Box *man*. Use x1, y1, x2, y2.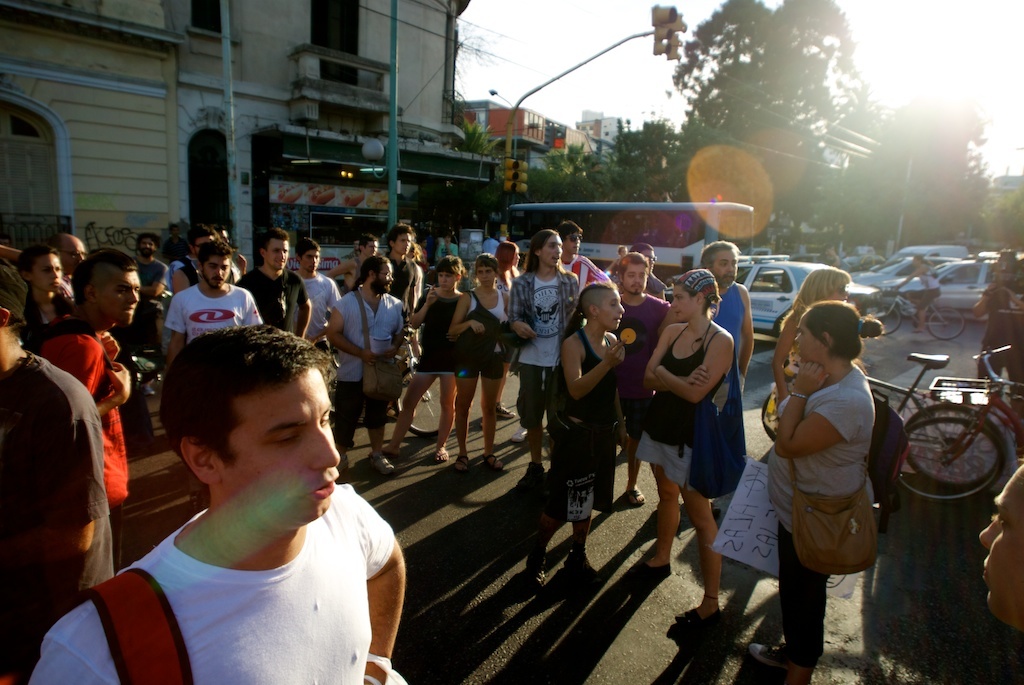
25, 252, 69, 332.
